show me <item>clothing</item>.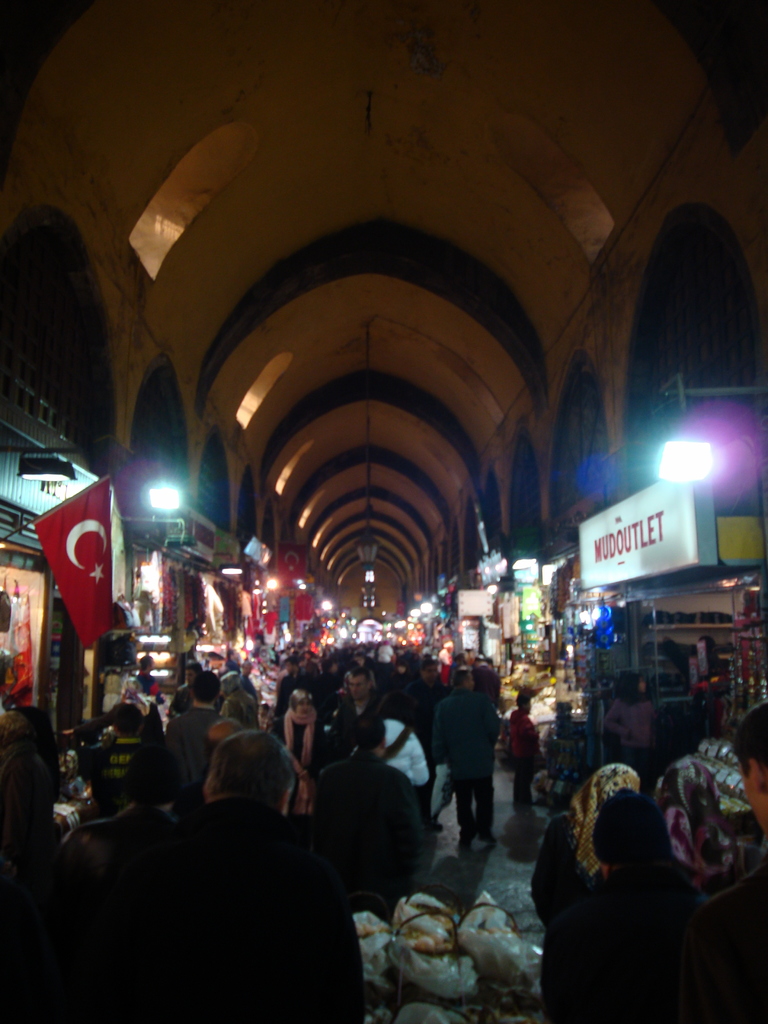
<item>clothing</item> is here: (left=165, top=704, right=228, bottom=794).
